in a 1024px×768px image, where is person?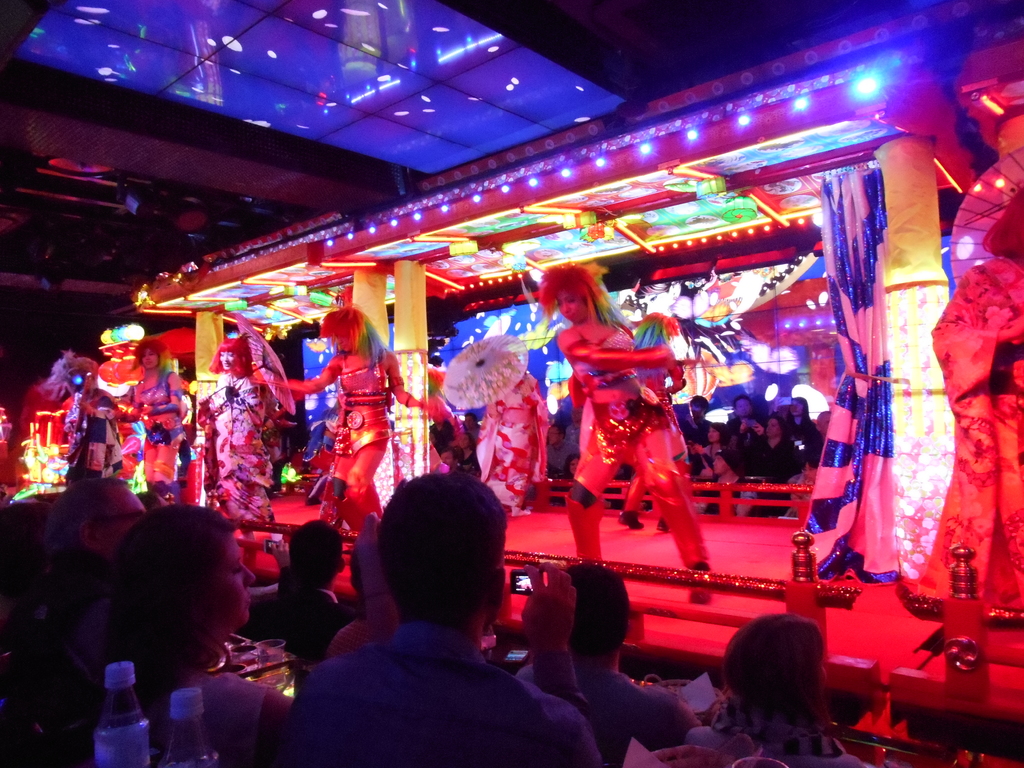
<bbox>102, 503, 295, 767</bbox>.
